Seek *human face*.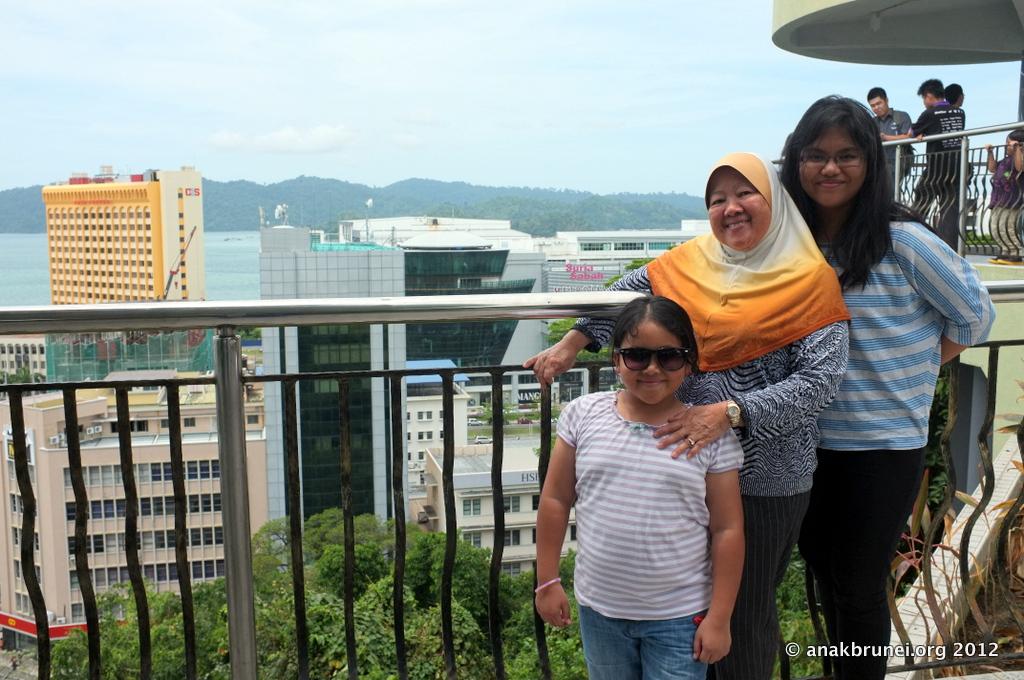
x1=872 y1=99 x2=887 y2=117.
